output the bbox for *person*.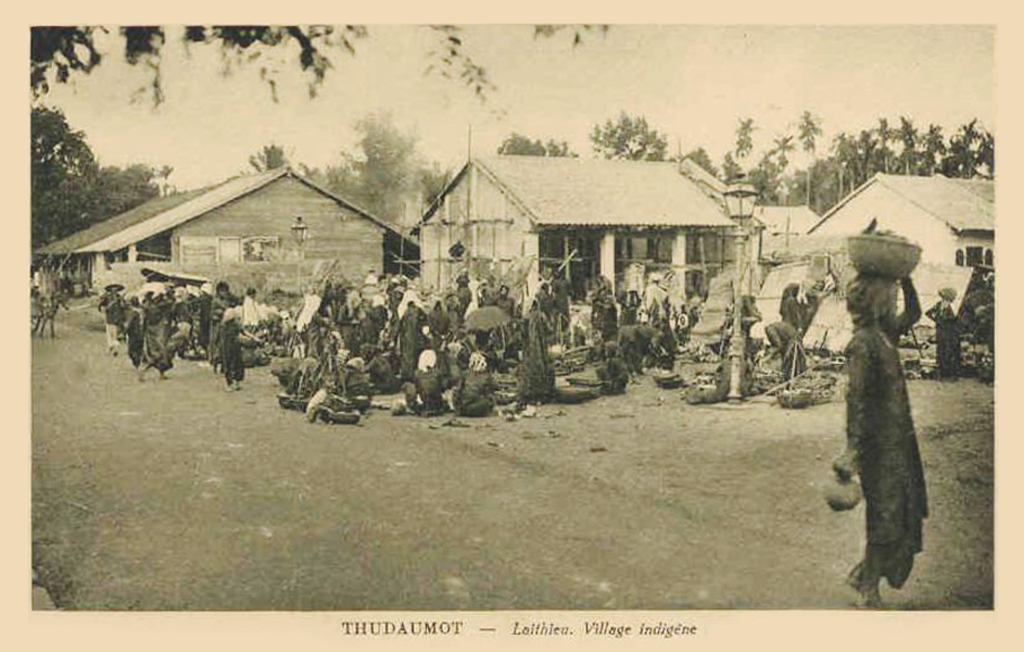
l=751, t=321, r=810, b=377.
